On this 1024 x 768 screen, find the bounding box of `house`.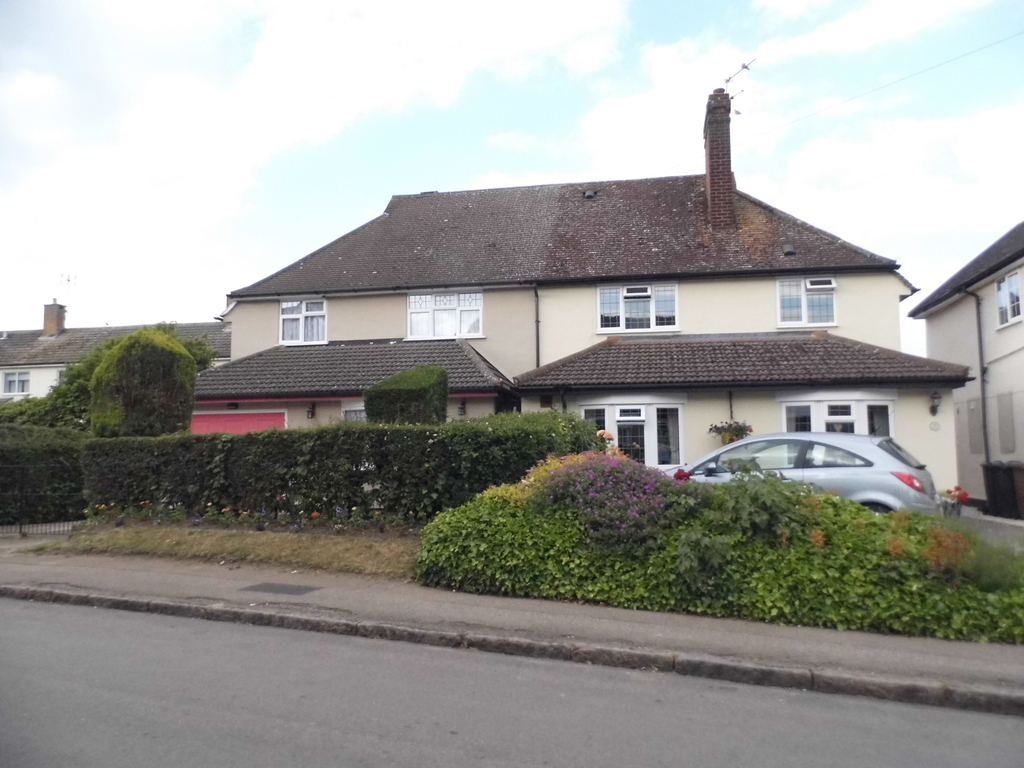
Bounding box: locate(900, 196, 1023, 531).
